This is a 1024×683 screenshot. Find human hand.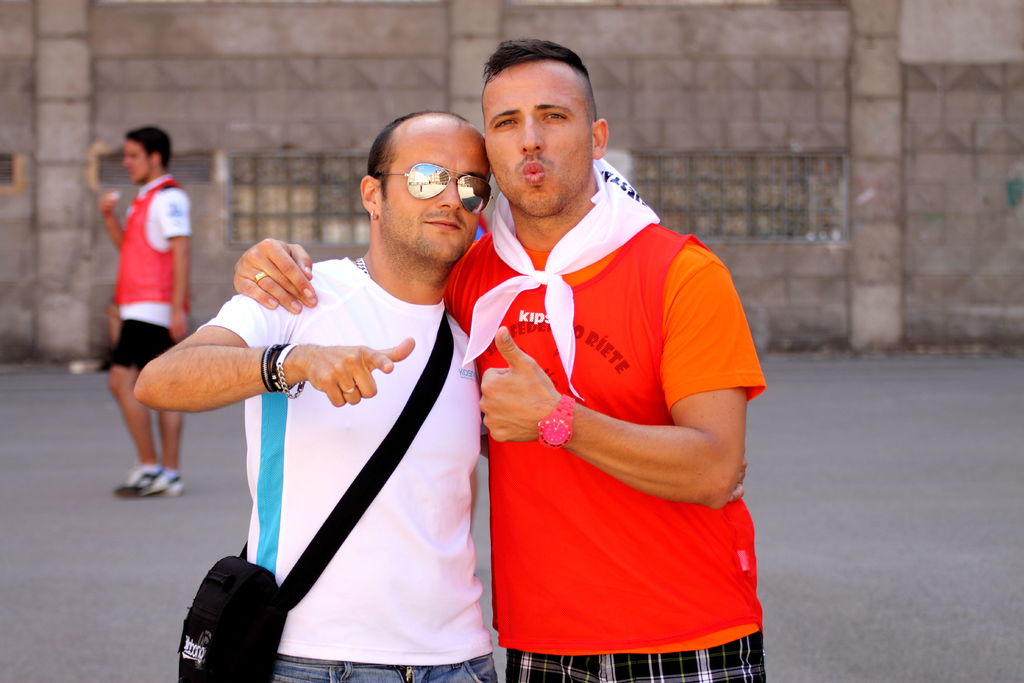
Bounding box: region(302, 335, 416, 406).
